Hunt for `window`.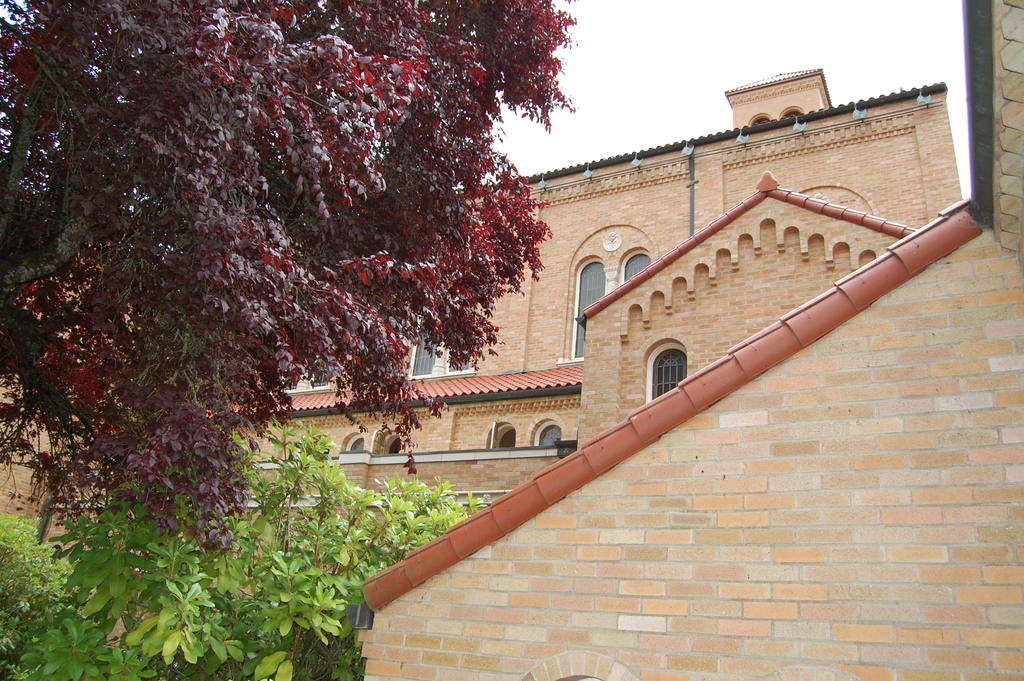
Hunted down at x1=580, y1=261, x2=604, y2=361.
